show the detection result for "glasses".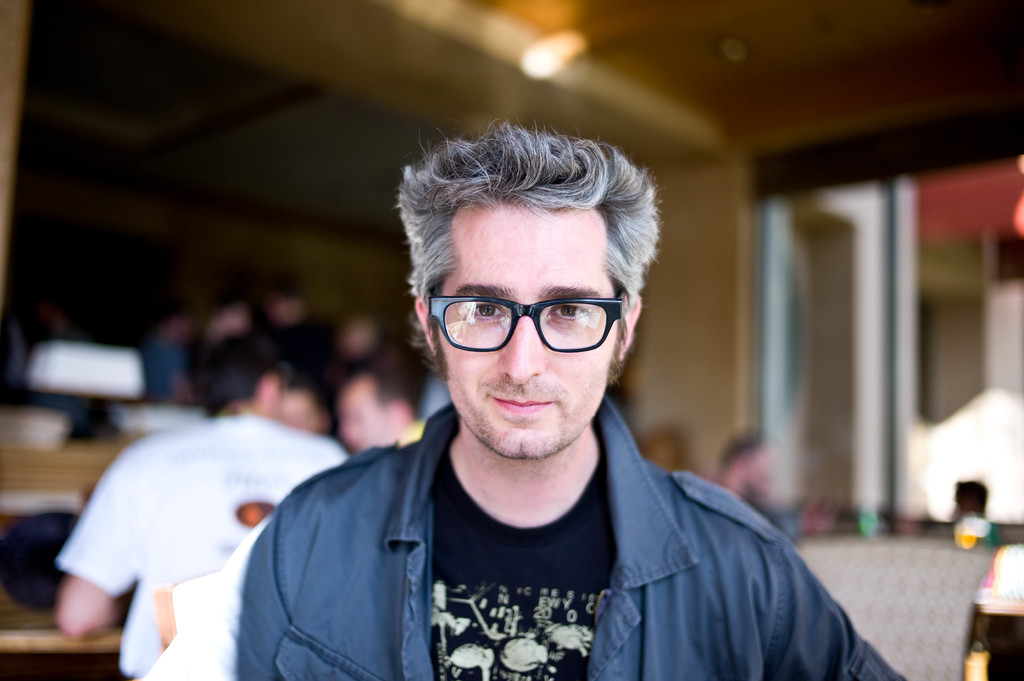
left=422, top=285, right=635, bottom=367.
